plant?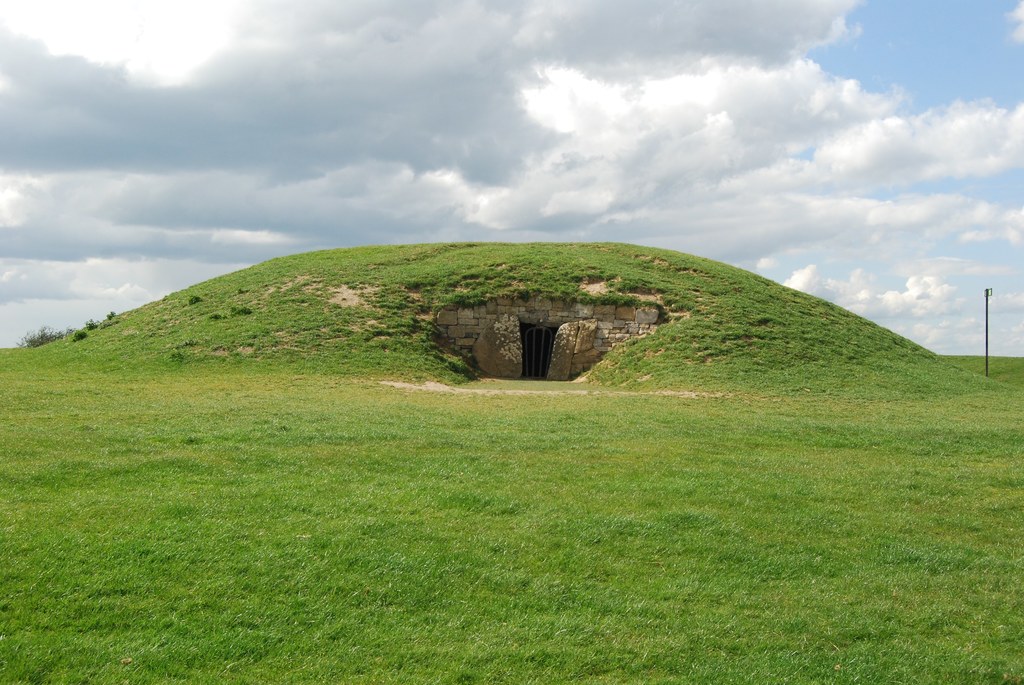
rect(70, 325, 89, 342)
